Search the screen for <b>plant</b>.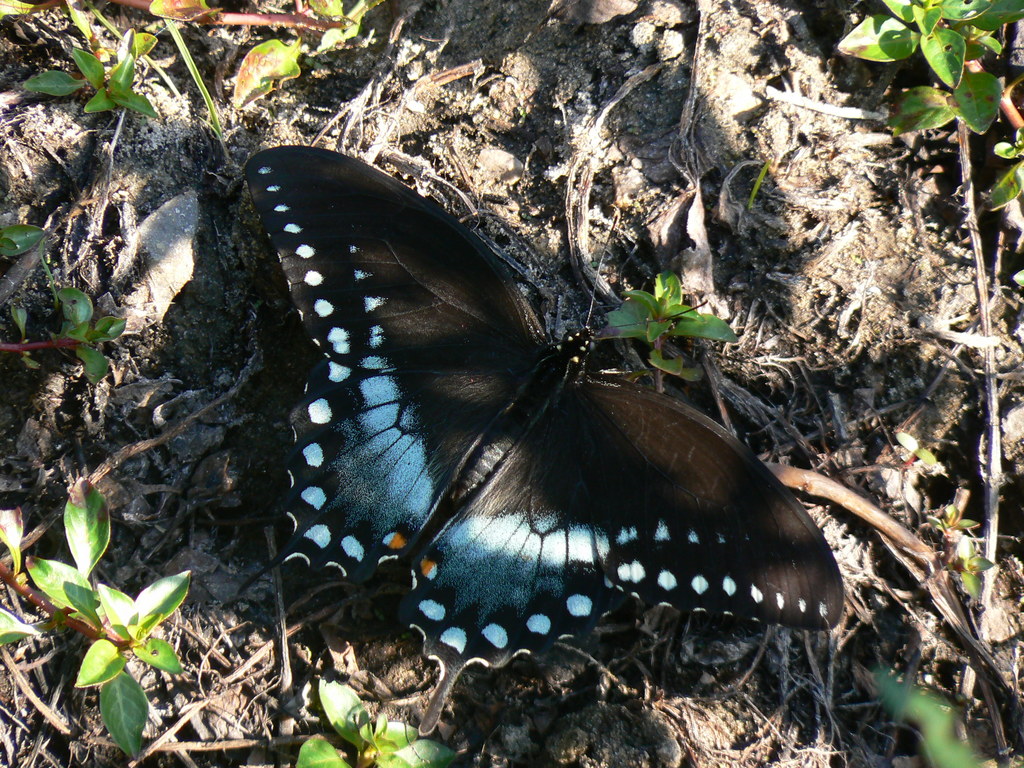
Found at BBox(904, 419, 962, 476).
